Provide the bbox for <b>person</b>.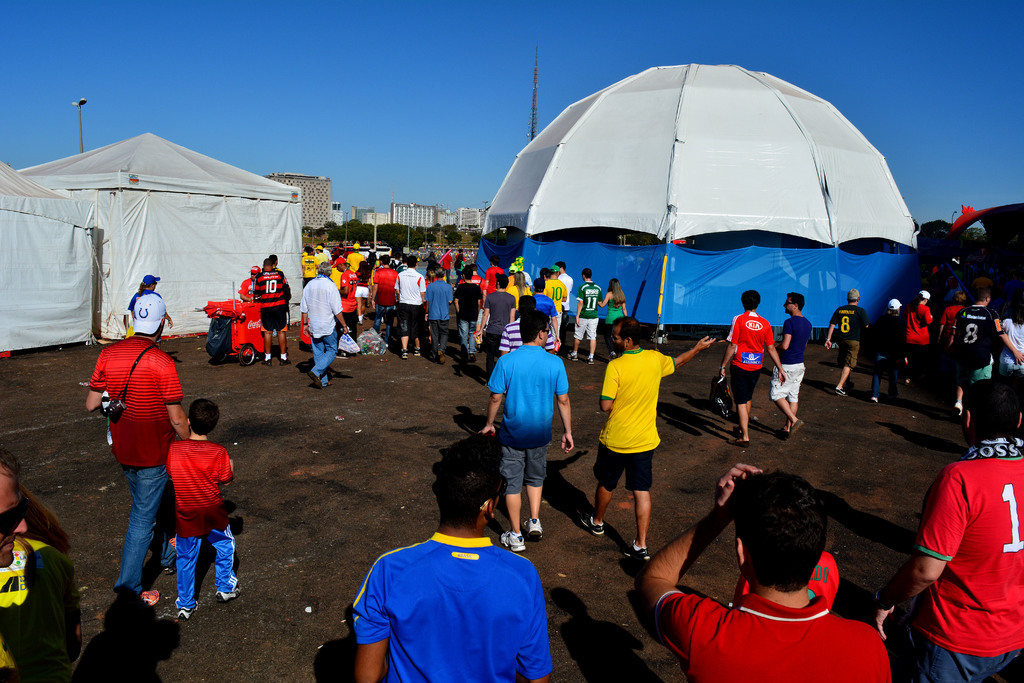
left=872, top=377, right=1023, bottom=682.
